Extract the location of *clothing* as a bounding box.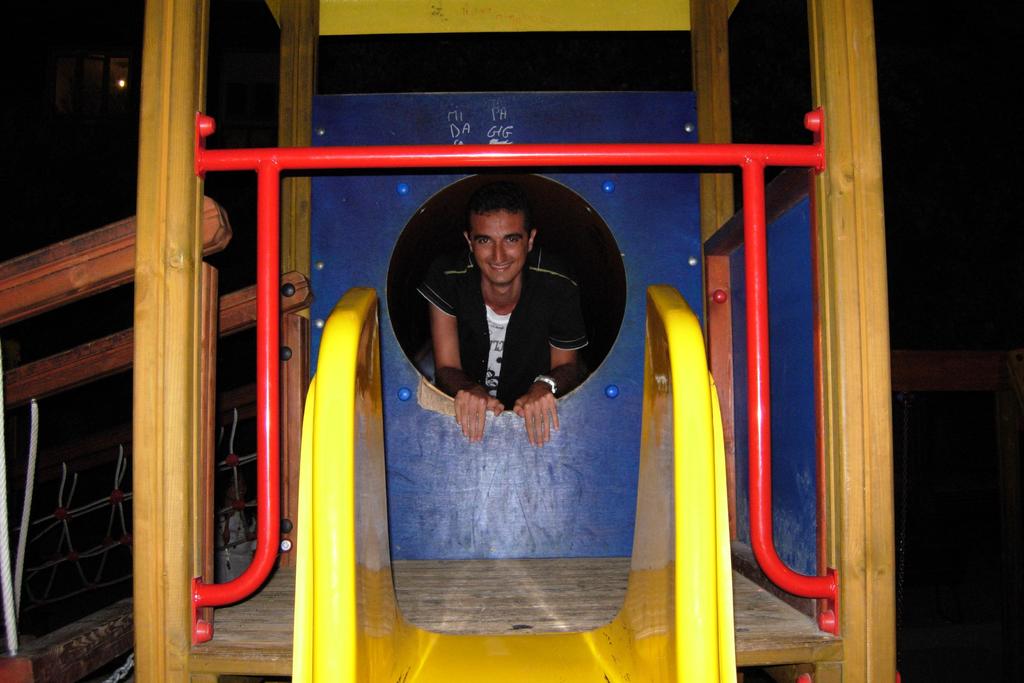
(412, 256, 587, 400).
